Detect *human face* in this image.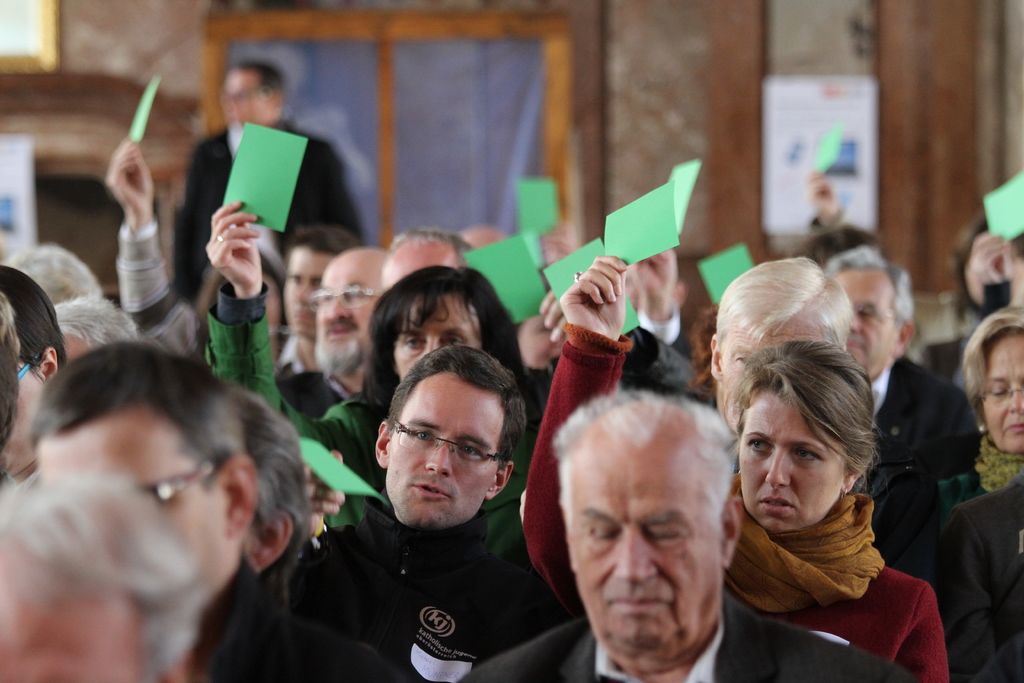
Detection: <bbox>564, 447, 719, 658</bbox>.
